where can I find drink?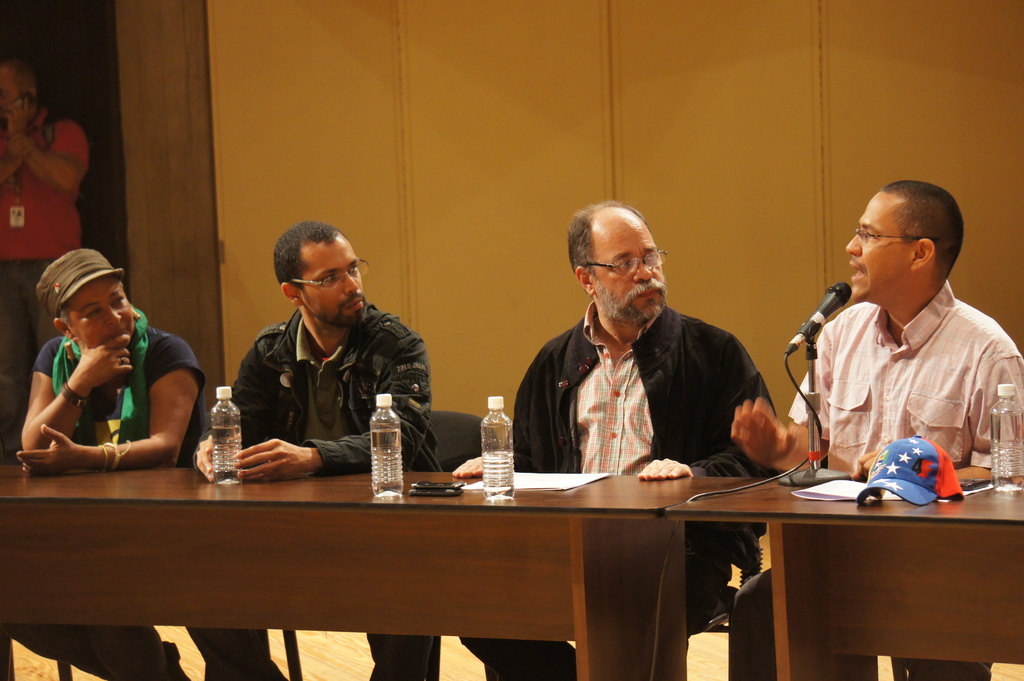
You can find it at {"left": 992, "top": 405, "right": 1023, "bottom": 494}.
